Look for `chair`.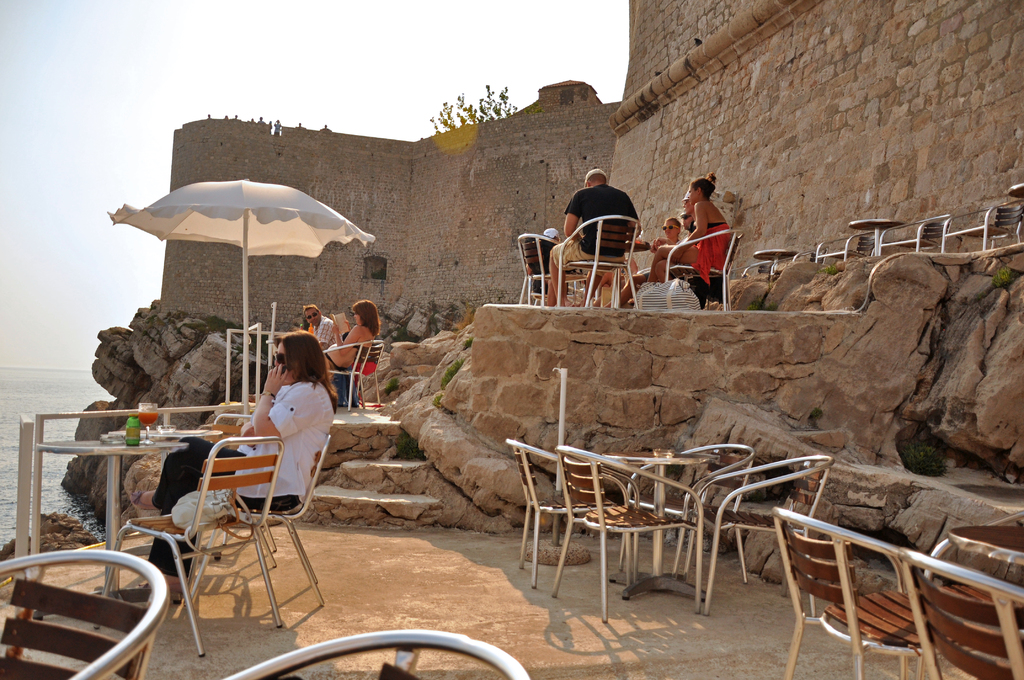
Found: pyautogui.locateOnScreen(921, 513, 1023, 581).
